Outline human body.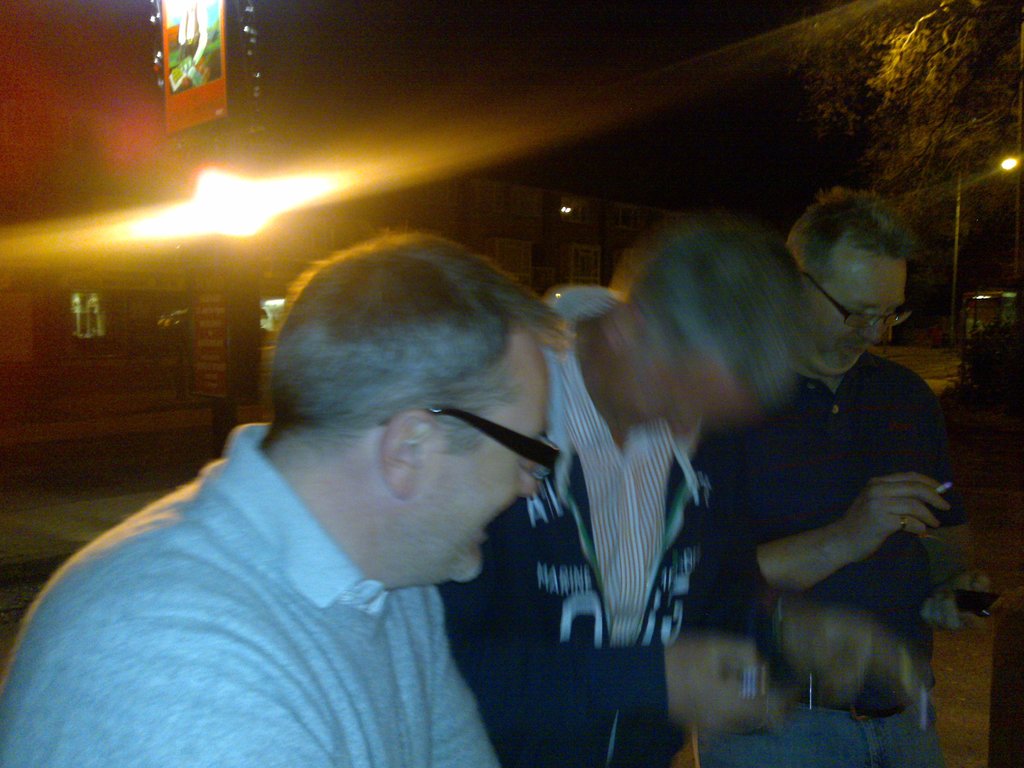
Outline: l=0, t=218, r=584, b=767.
